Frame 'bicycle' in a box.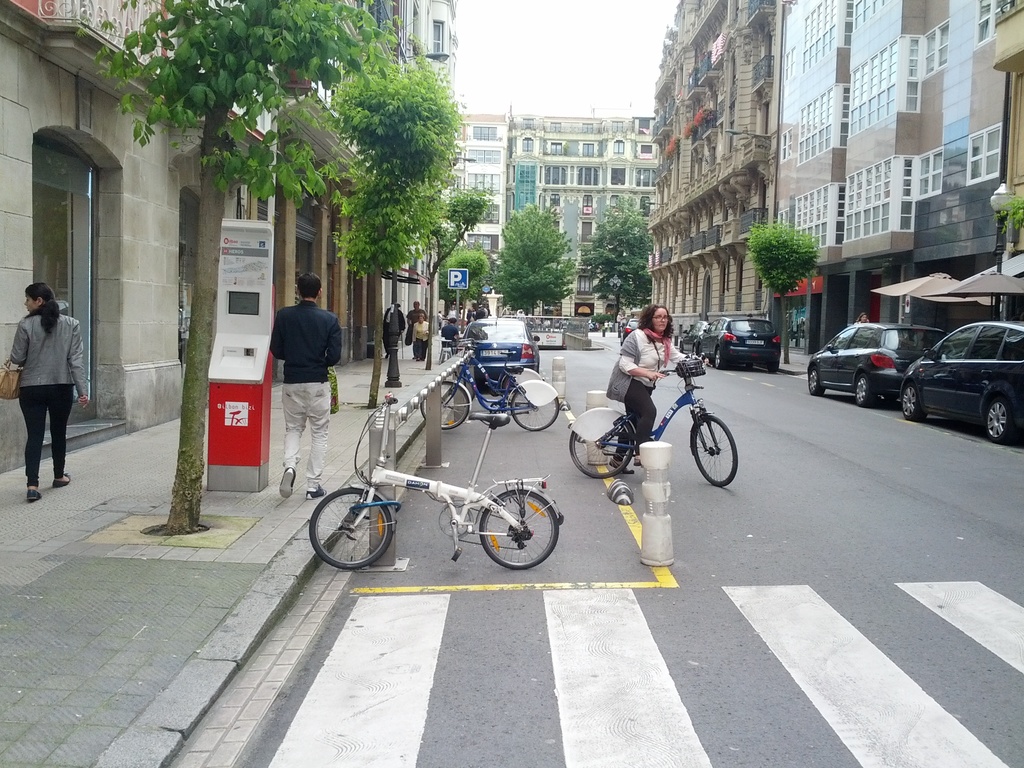
[433, 339, 545, 417].
